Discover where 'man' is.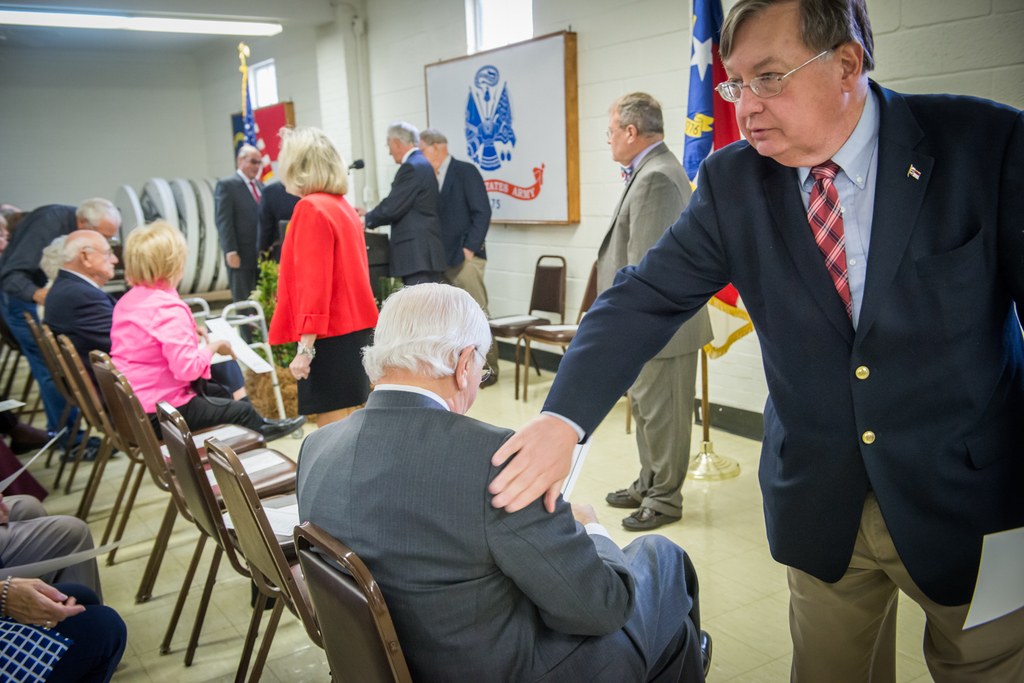
Discovered at bbox=[213, 143, 269, 332].
